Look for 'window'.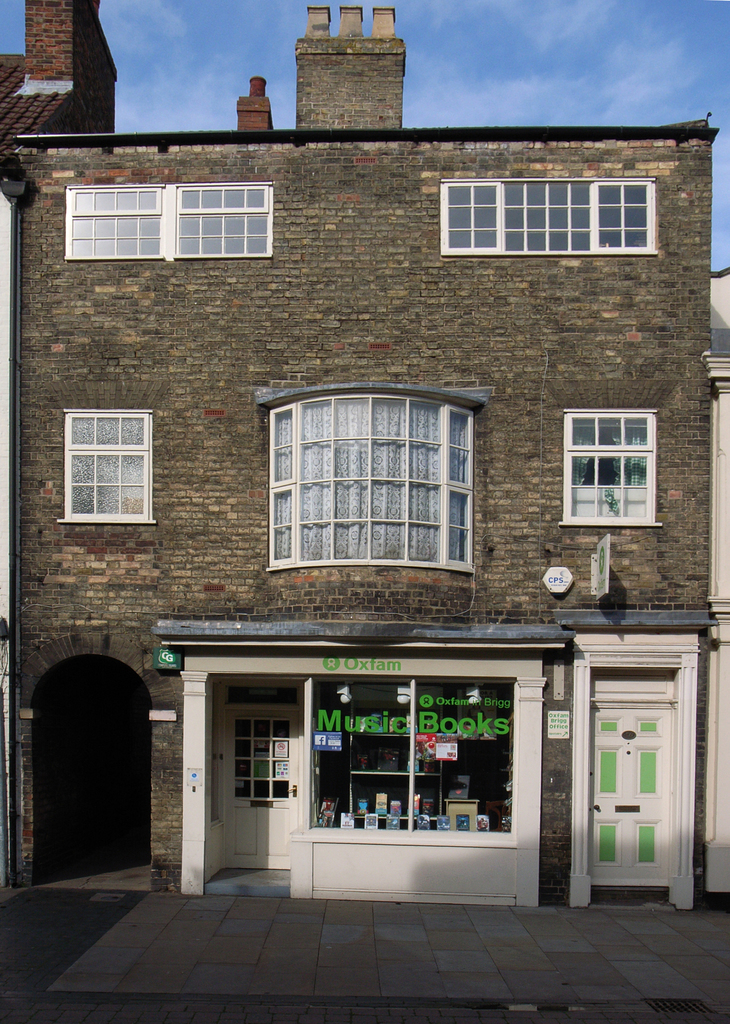
Found: 52,405,168,524.
